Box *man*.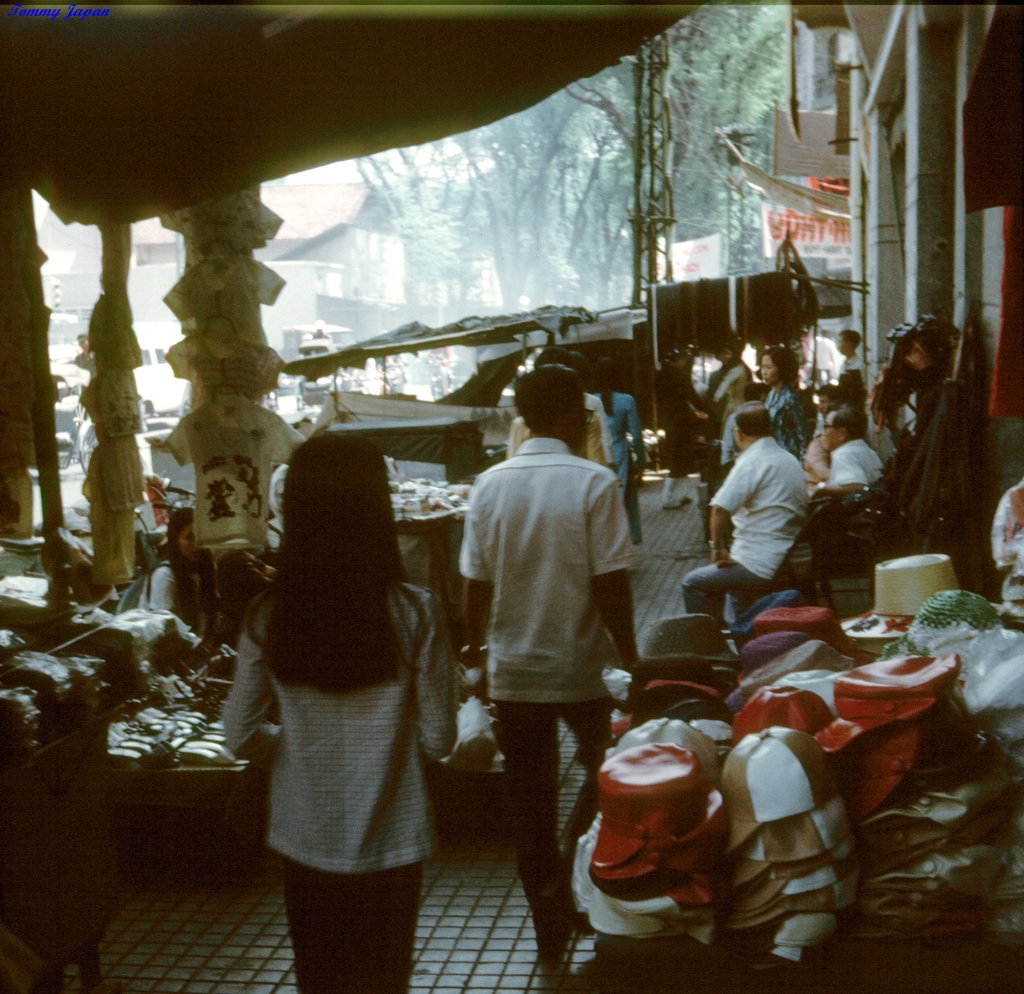
BBox(839, 327, 866, 381).
